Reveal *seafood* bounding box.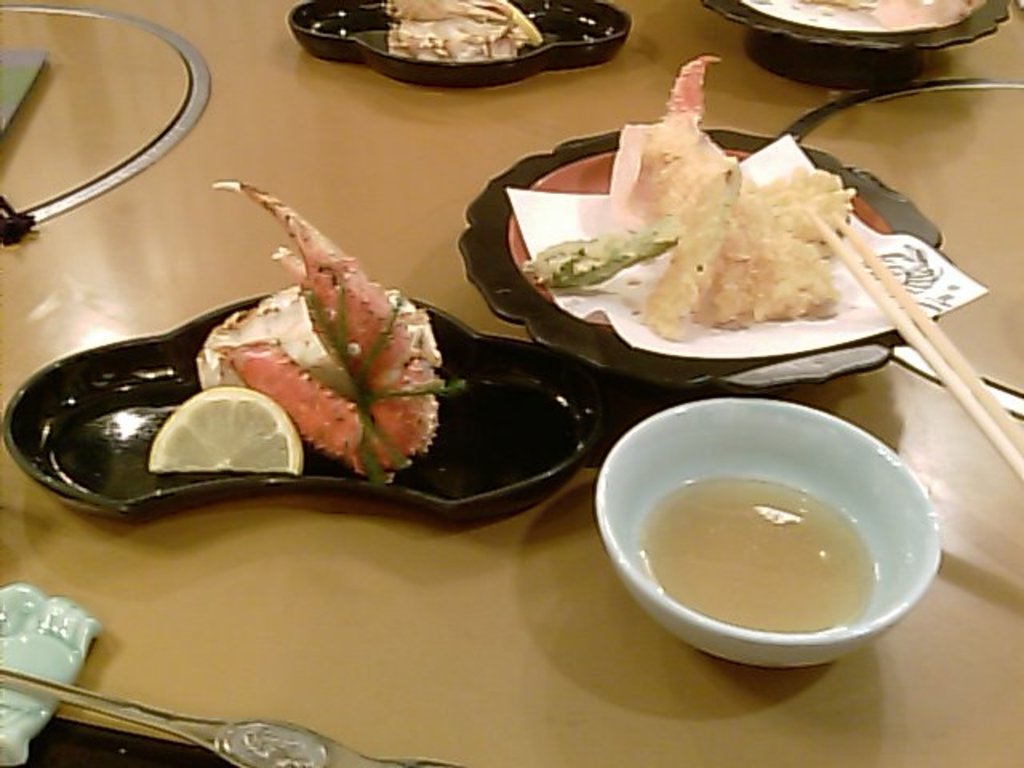
Revealed: <bbox>378, 0, 542, 59</bbox>.
